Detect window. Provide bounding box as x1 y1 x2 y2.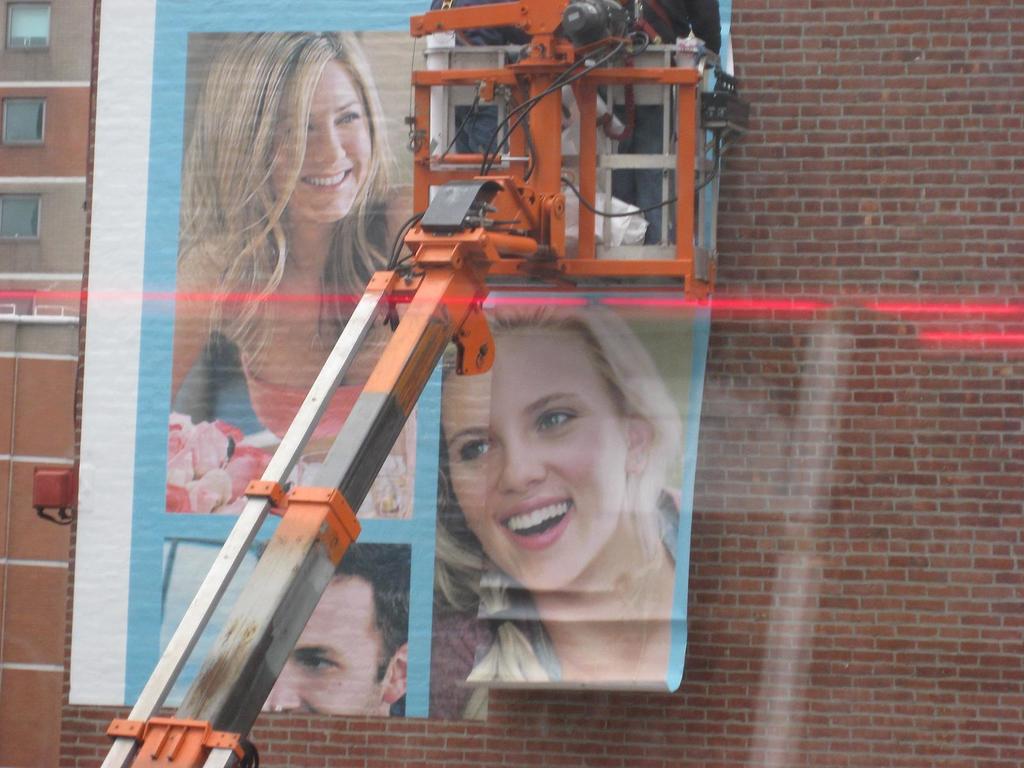
1 93 44 145.
